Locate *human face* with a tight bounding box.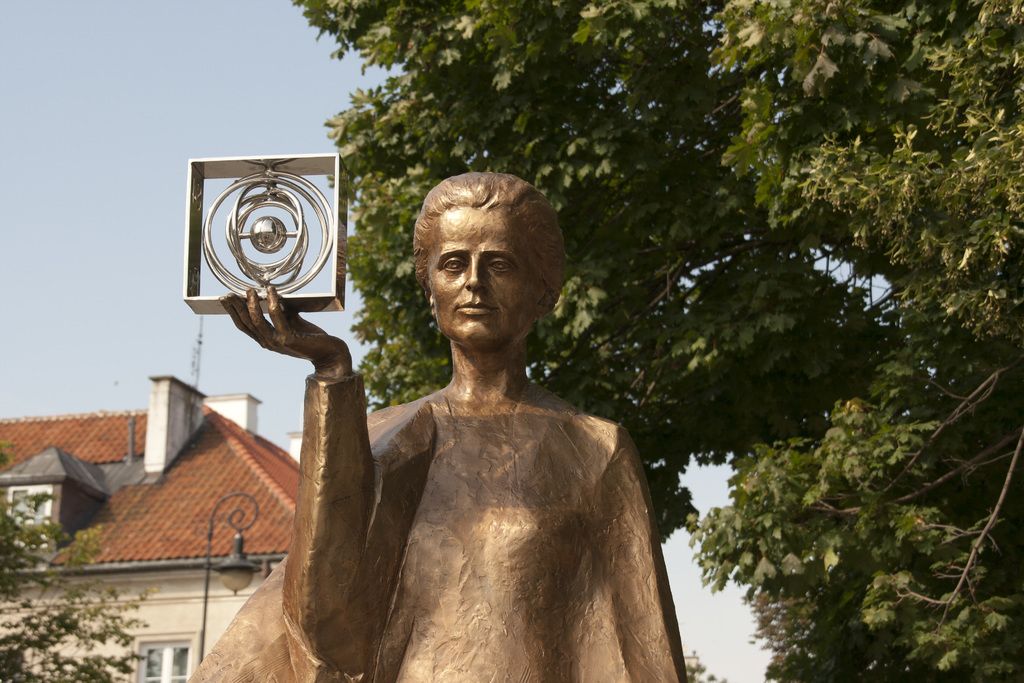
426 204 534 343.
